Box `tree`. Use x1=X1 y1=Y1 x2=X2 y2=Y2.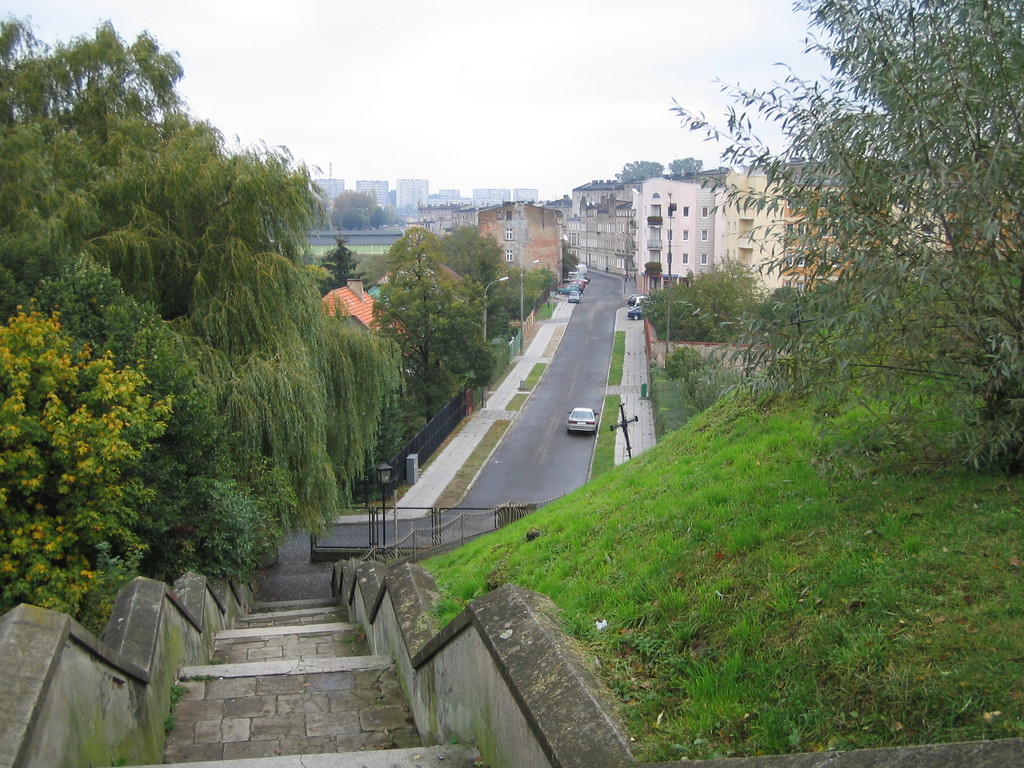
x1=559 y1=241 x2=581 y2=281.
